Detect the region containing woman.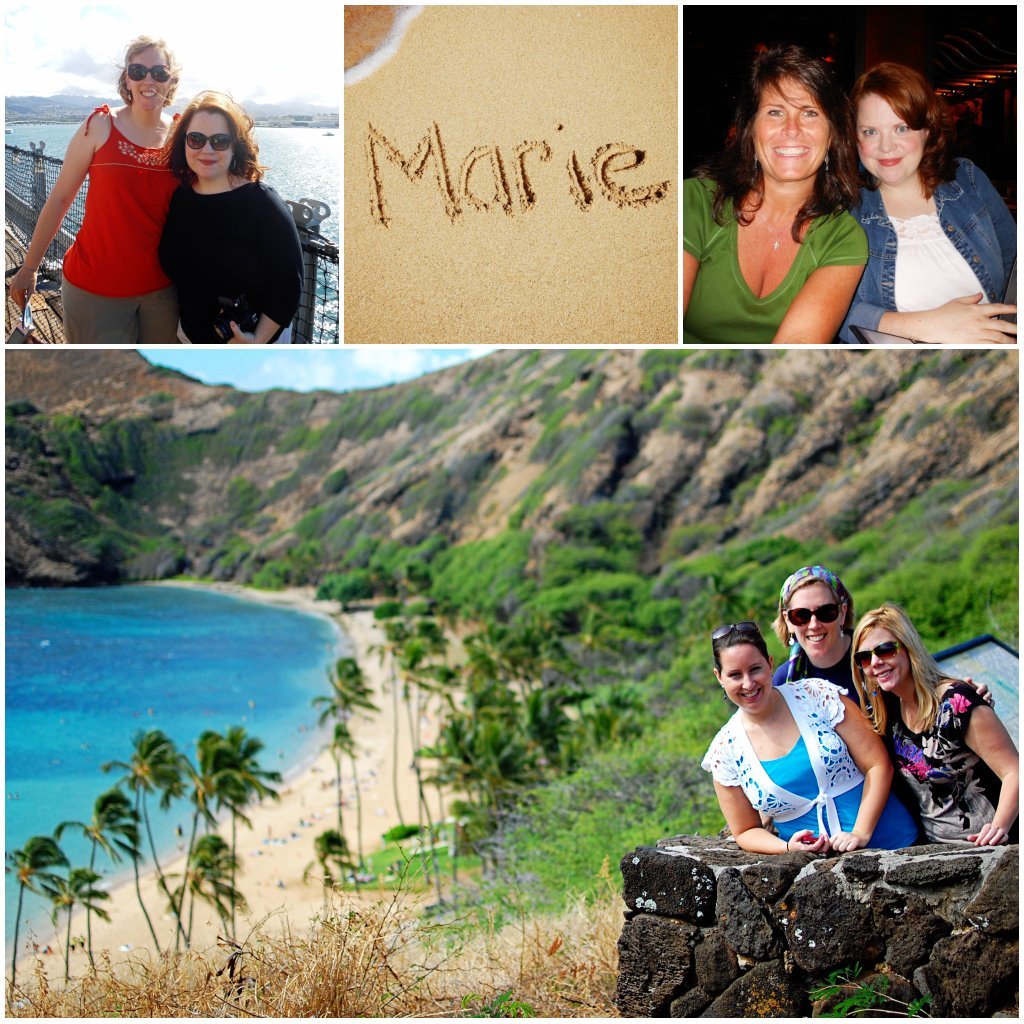
select_region(772, 556, 1004, 836).
